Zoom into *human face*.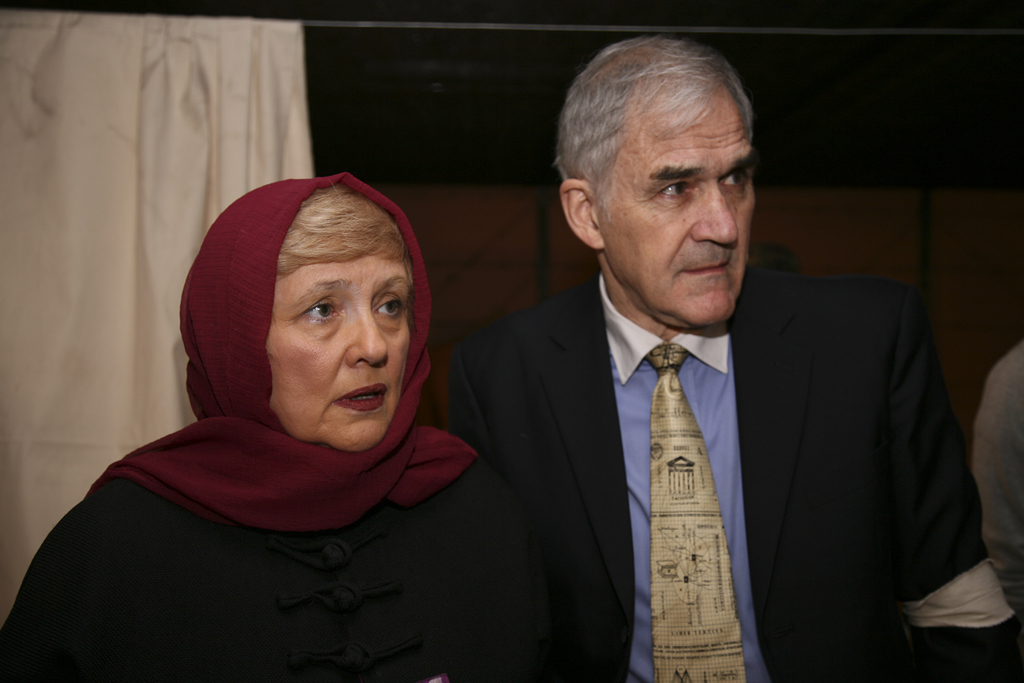
Zoom target: <bbox>602, 96, 758, 321</bbox>.
